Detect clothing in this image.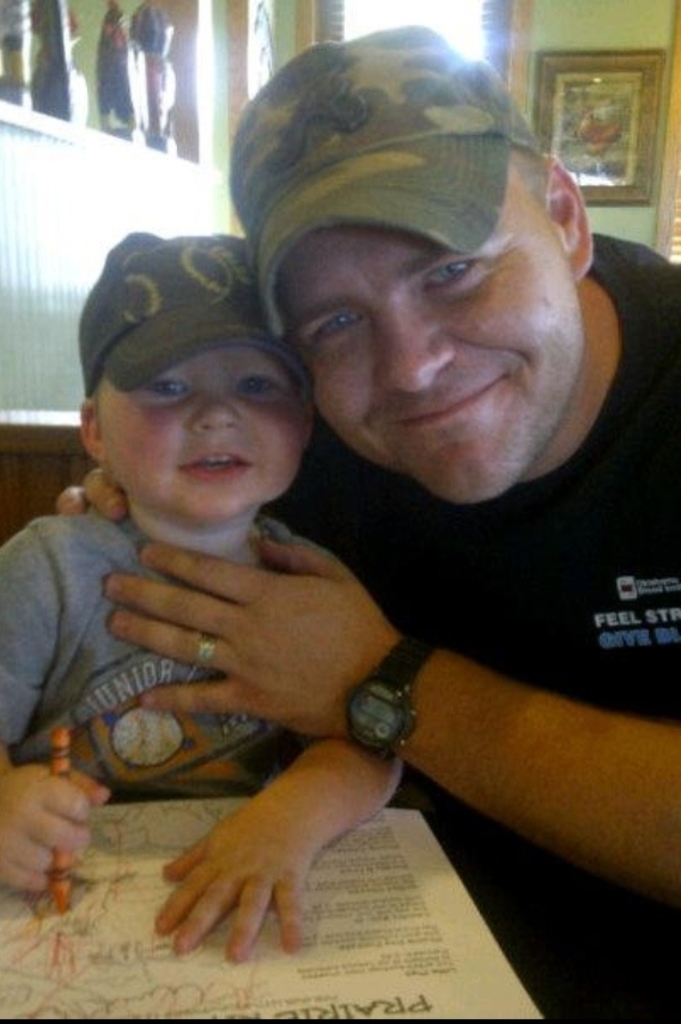
Detection: [0,501,353,787].
